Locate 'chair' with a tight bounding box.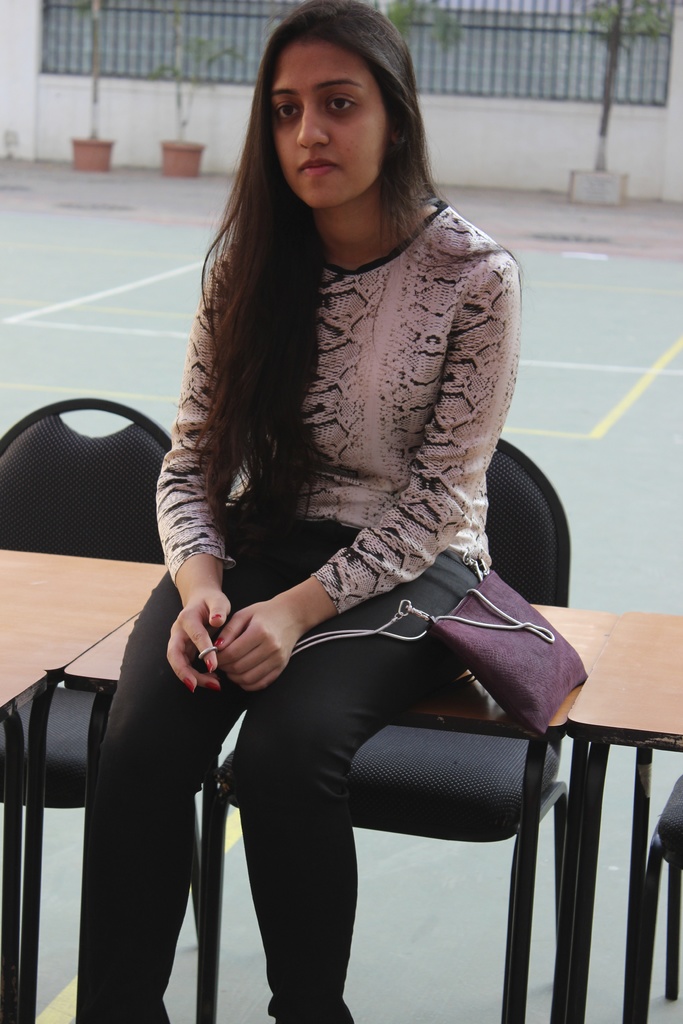
(0, 394, 206, 1023).
